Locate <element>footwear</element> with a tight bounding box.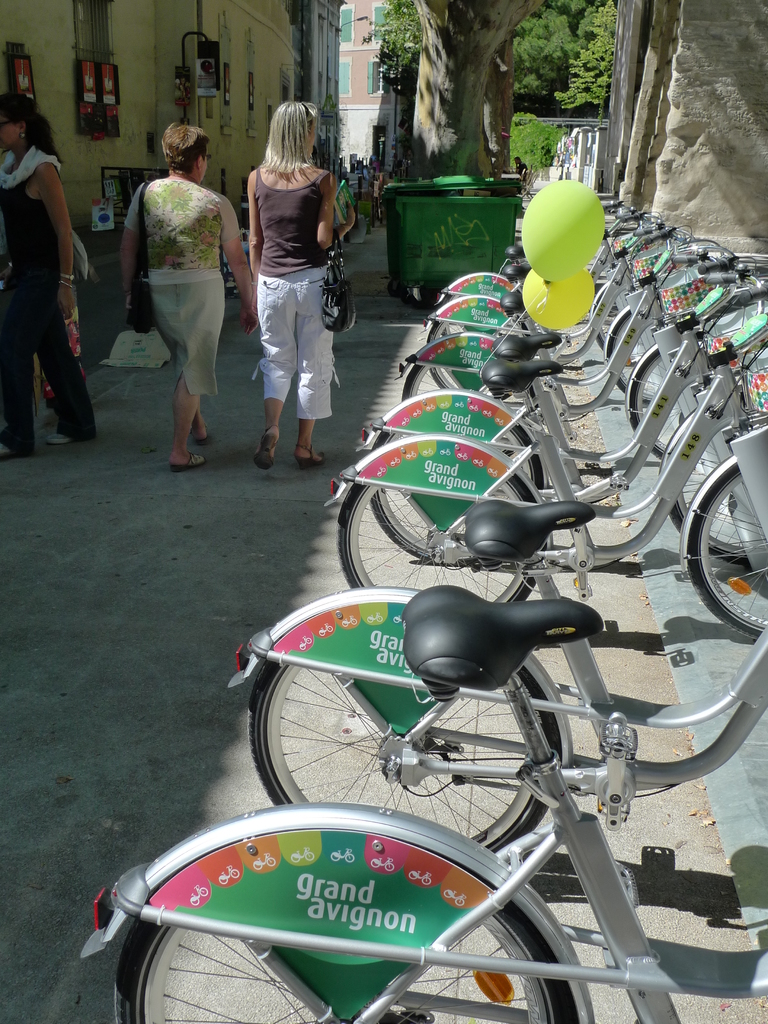
191, 429, 210, 449.
